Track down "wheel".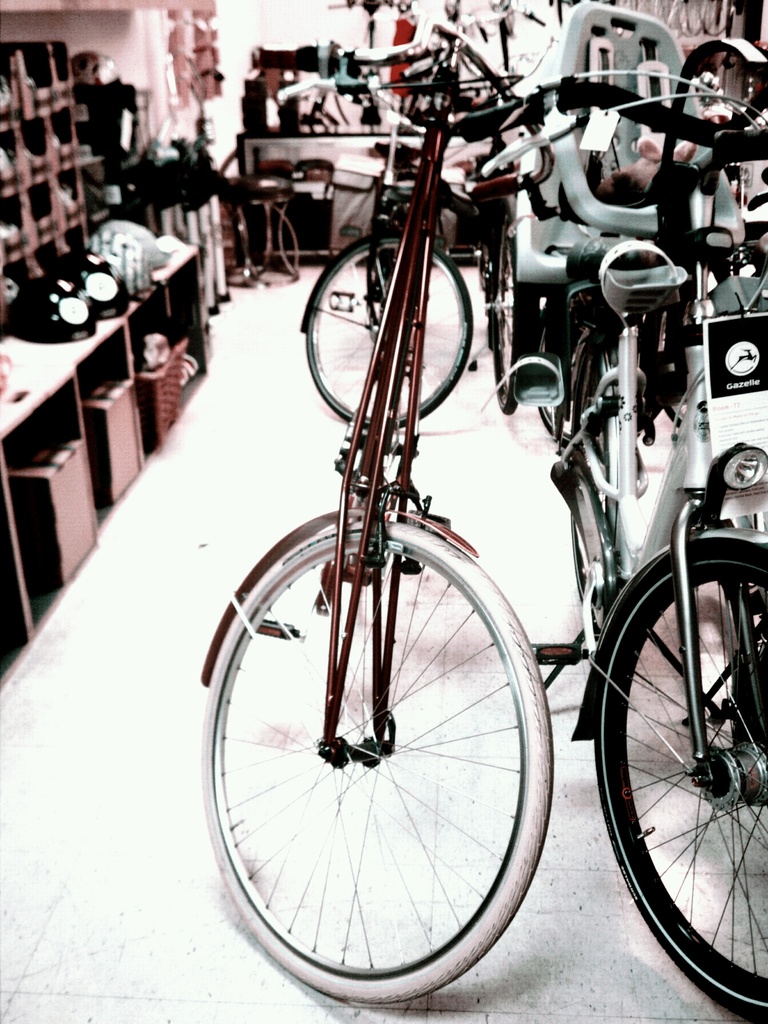
Tracked to locate(574, 323, 614, 625).
